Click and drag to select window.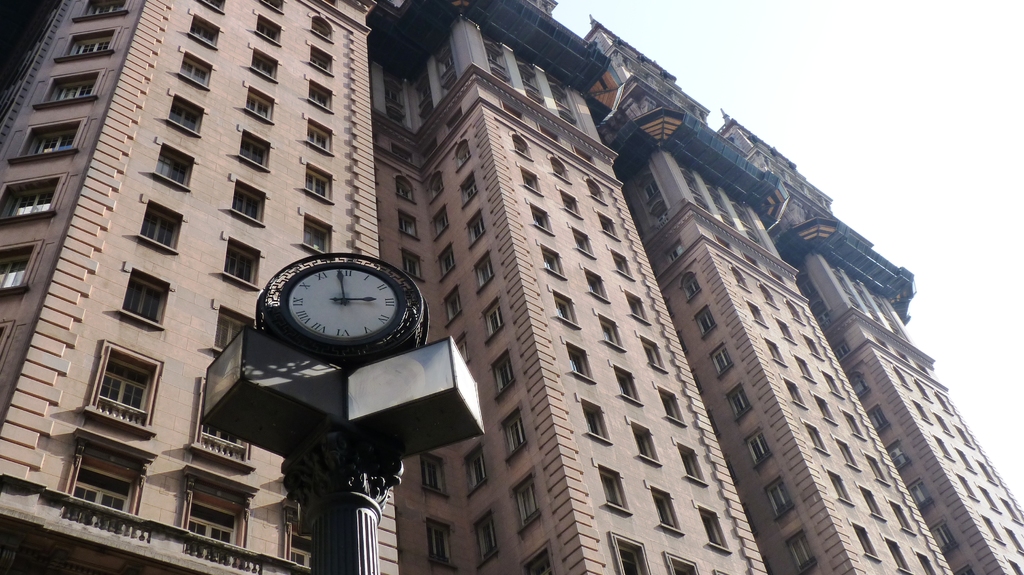
Selection: 644, 174, 655, 203.
